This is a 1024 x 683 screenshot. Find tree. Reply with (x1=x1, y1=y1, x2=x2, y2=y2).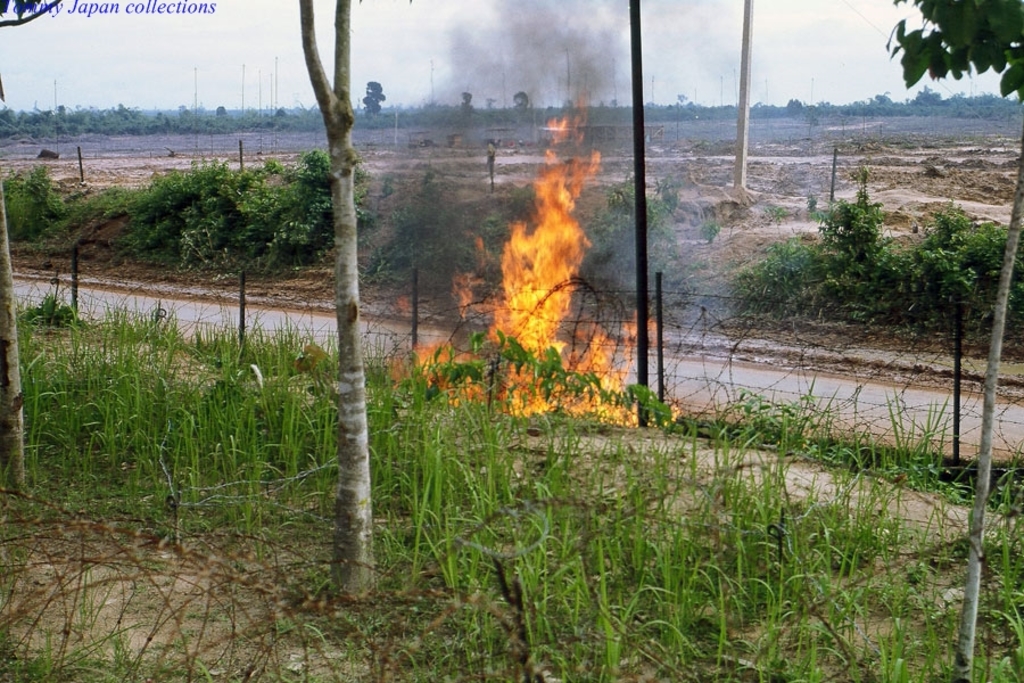
(x1=785, y1=97, x2=812, y2=112).
